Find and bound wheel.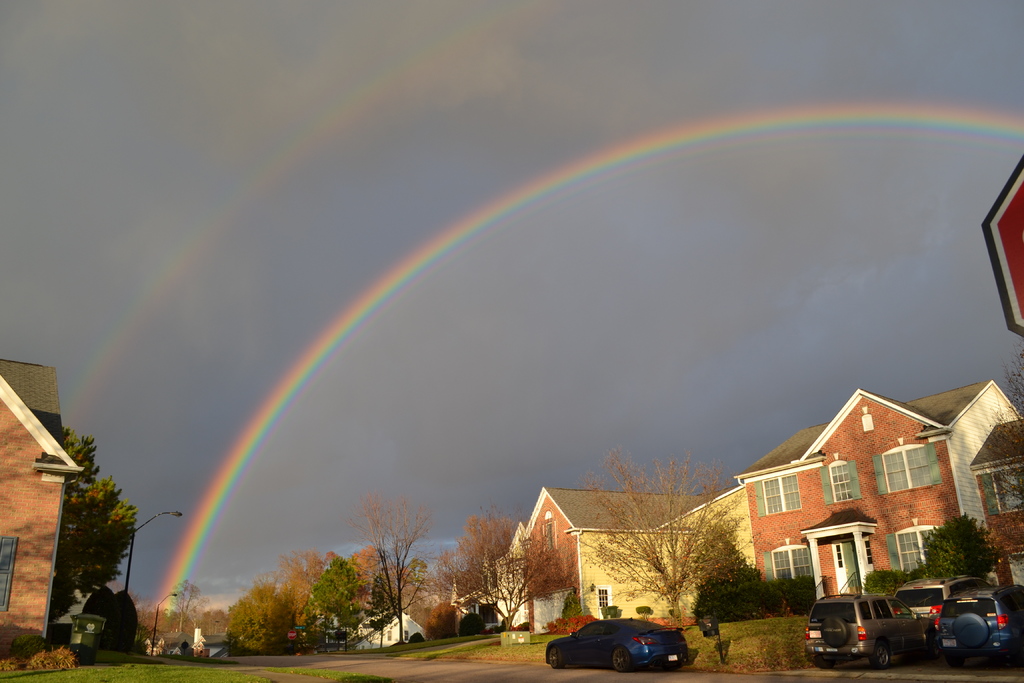
Bound: [821,618,849,649].
